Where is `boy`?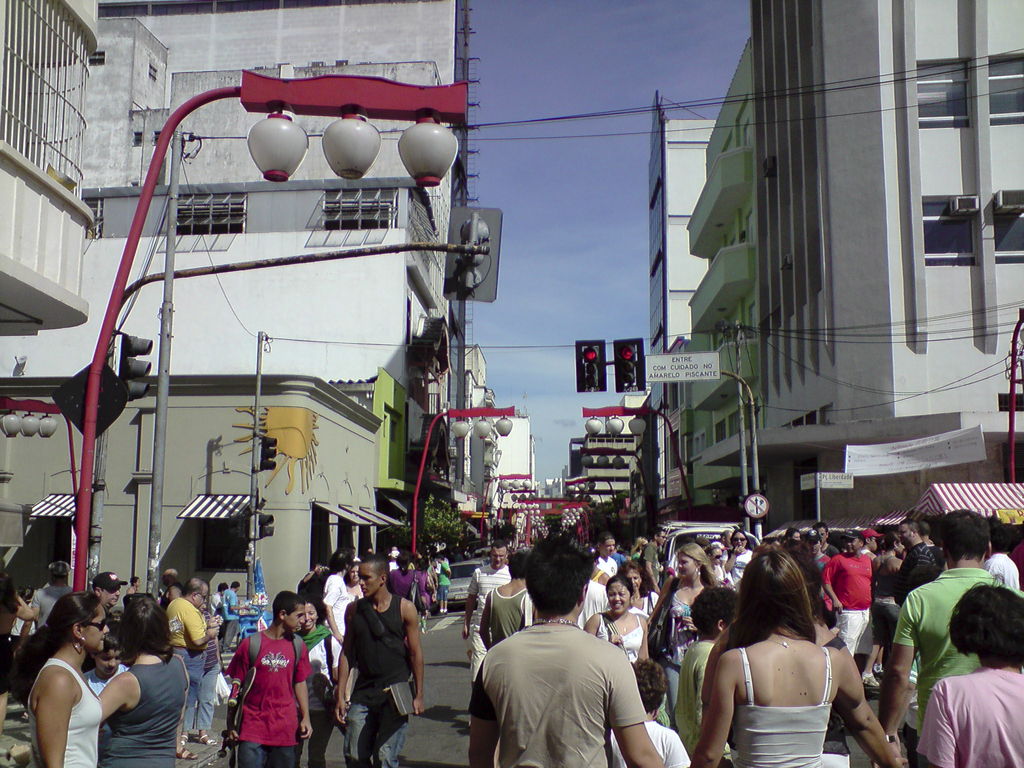
box(335, 555, 424, 767).
